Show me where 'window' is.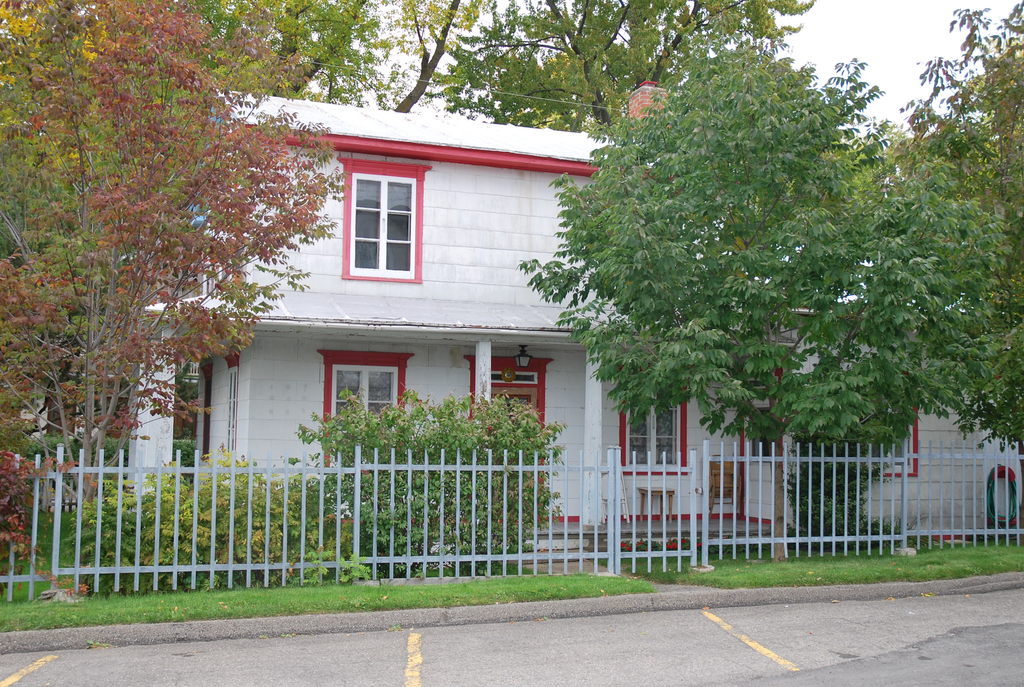
'window' is at [left=340, top=156, right=419, bottom=285].
